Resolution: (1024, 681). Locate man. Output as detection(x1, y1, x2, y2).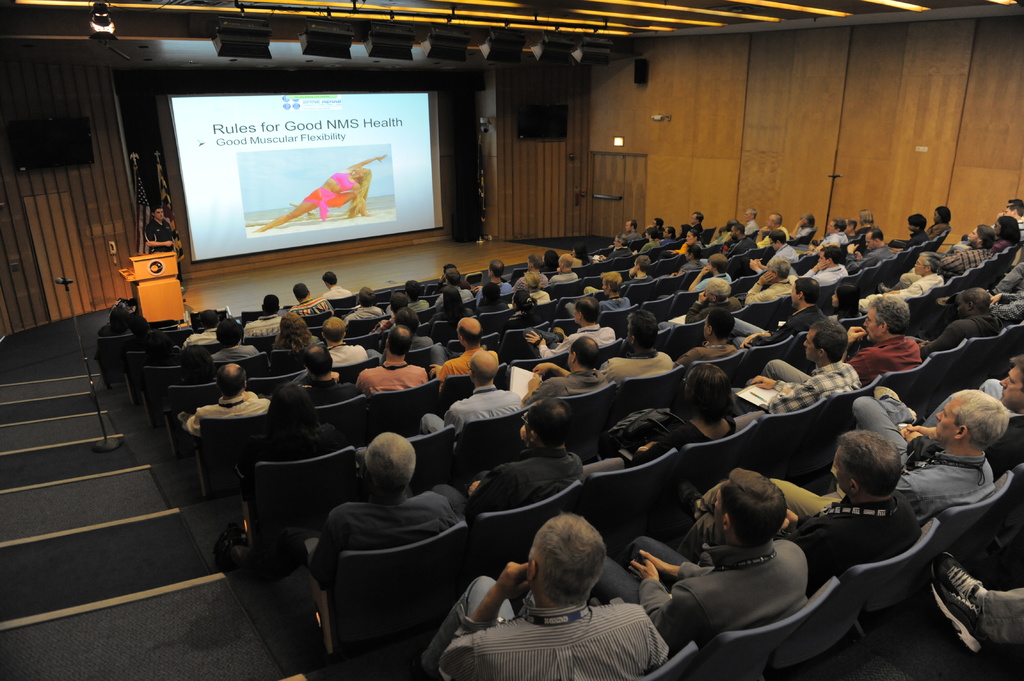
detection(845, 228, 887, 275).
